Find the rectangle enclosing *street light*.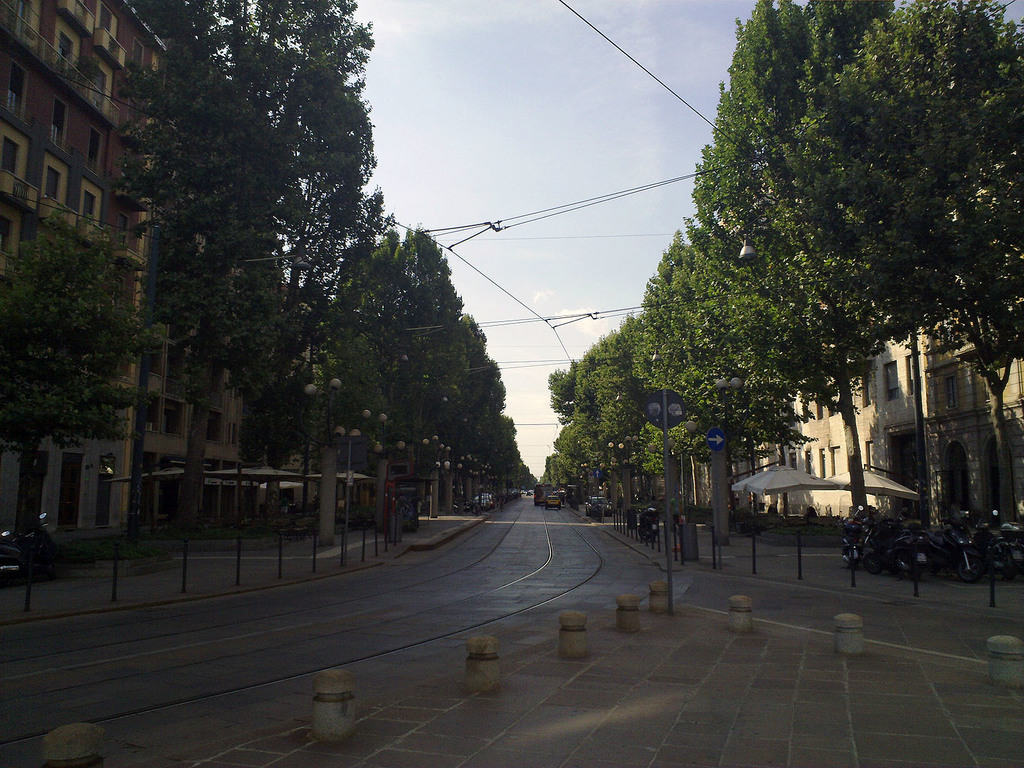
575 460 607 506.
